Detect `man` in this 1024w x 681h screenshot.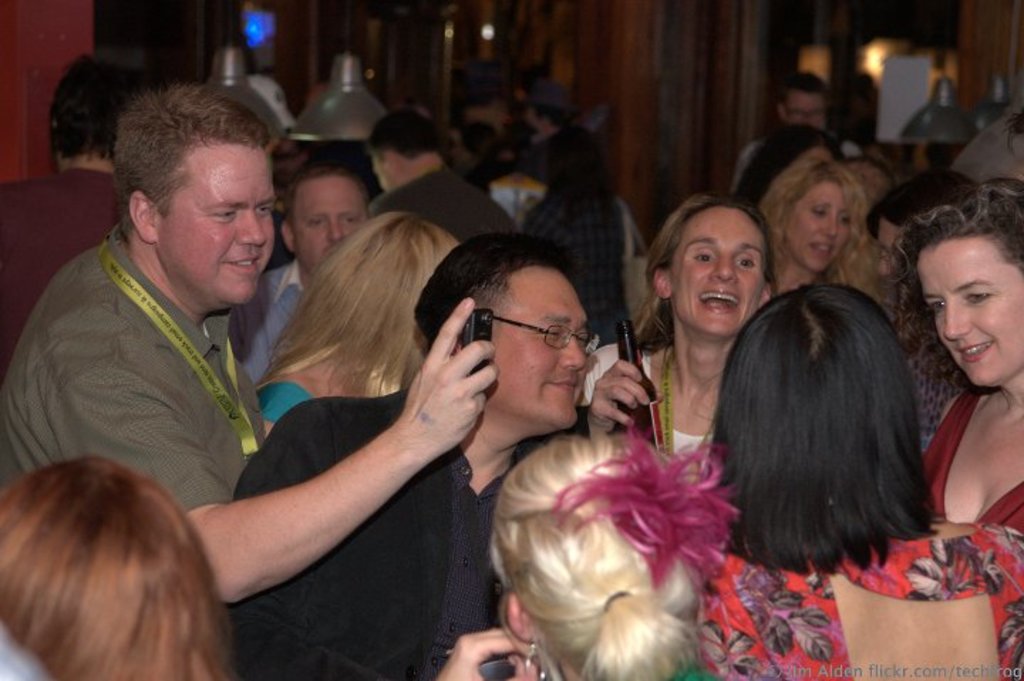
Detection: 375,107,521,259.
